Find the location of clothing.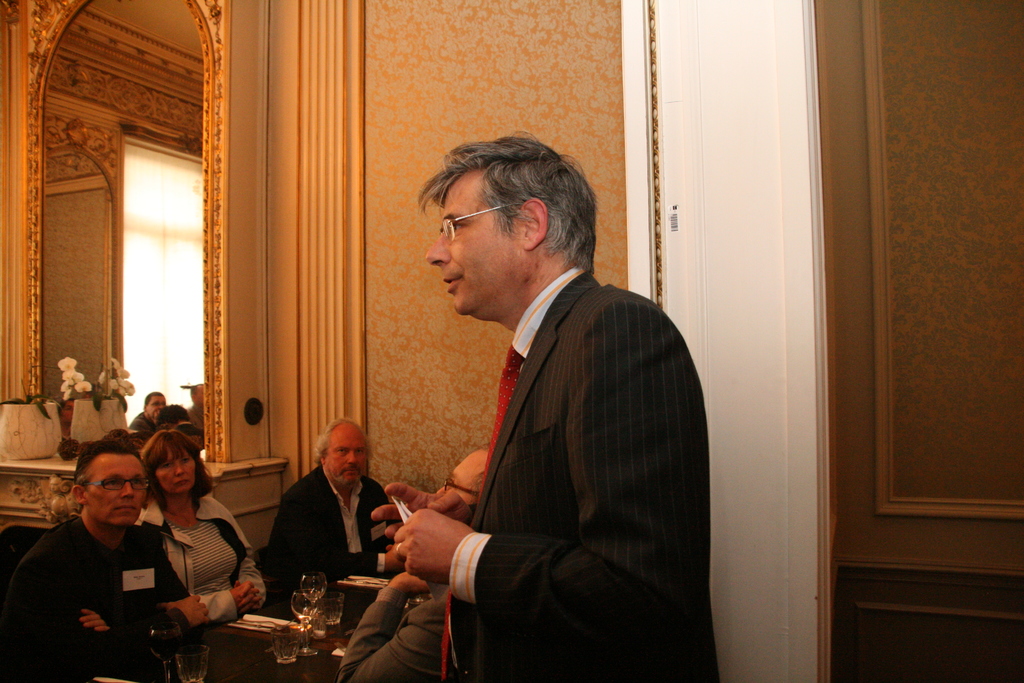
Location: box(115, 407, 164, 432).
